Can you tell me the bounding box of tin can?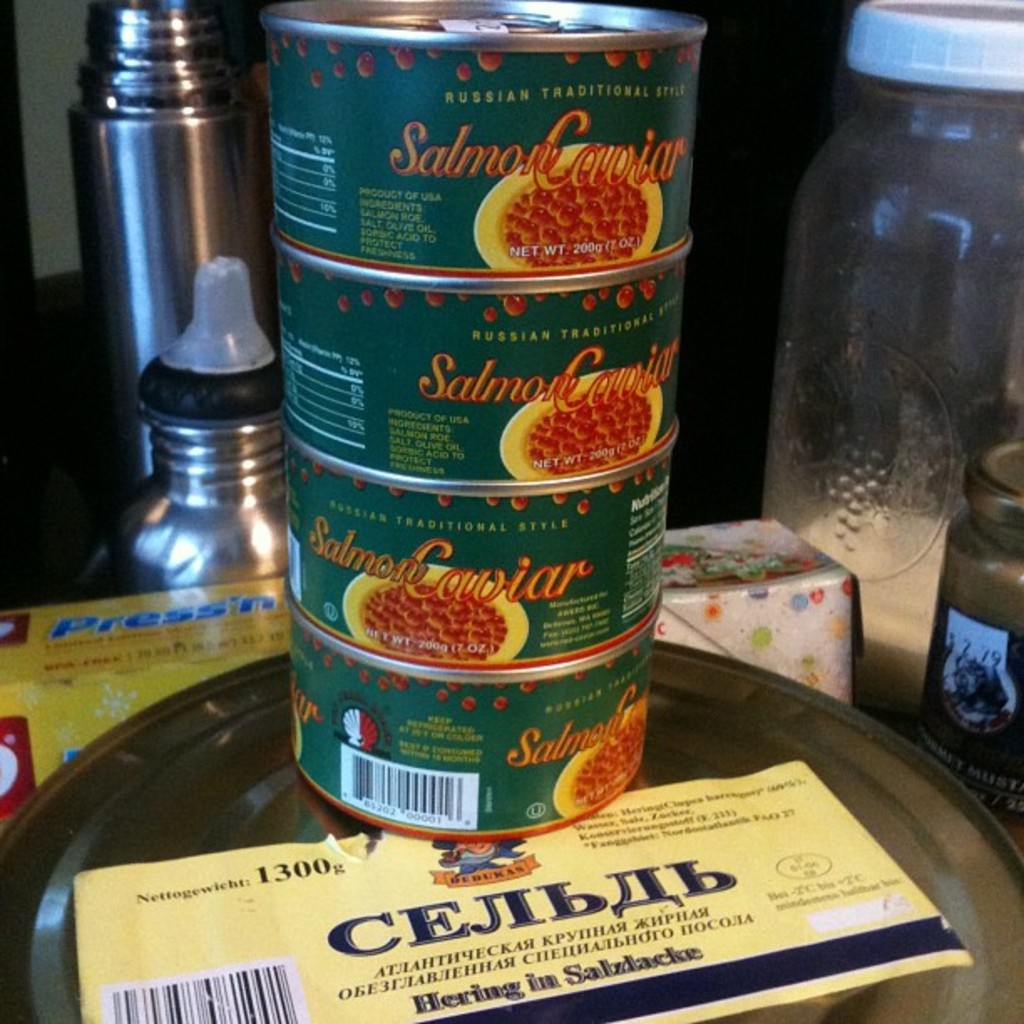
281/420/679/664.
